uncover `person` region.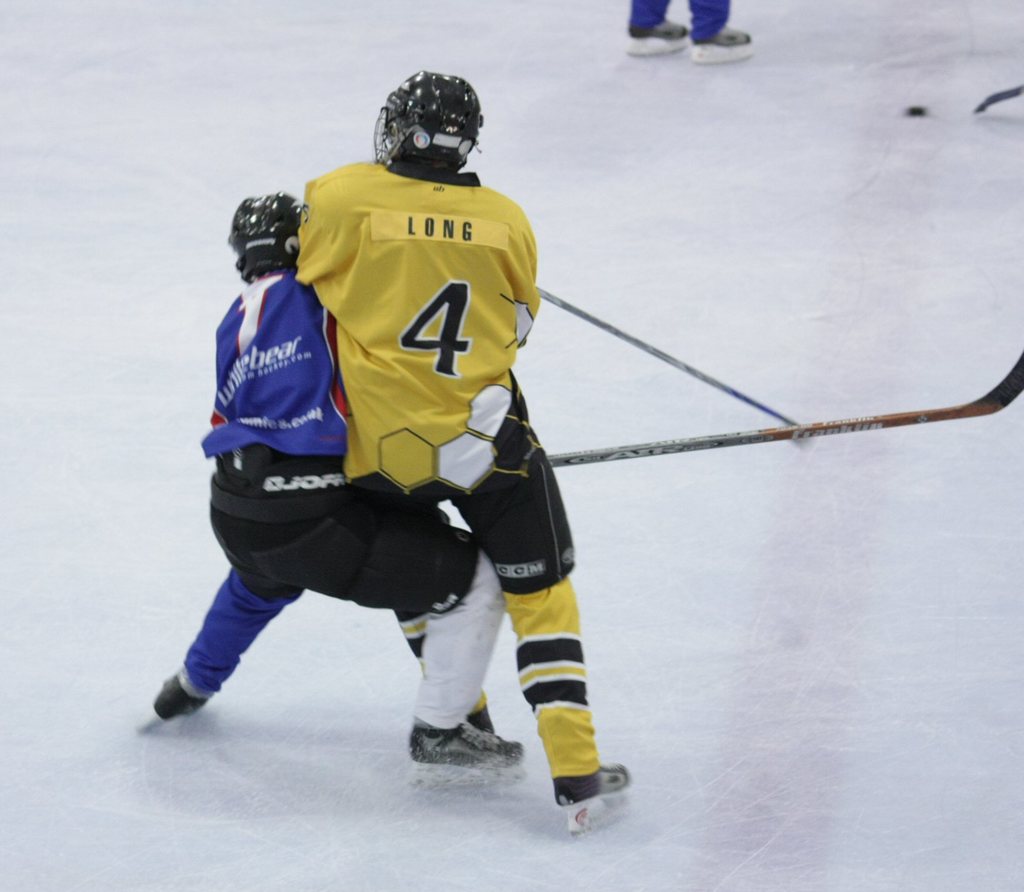
Uncovered: crop(150, 192, 531, 772).
